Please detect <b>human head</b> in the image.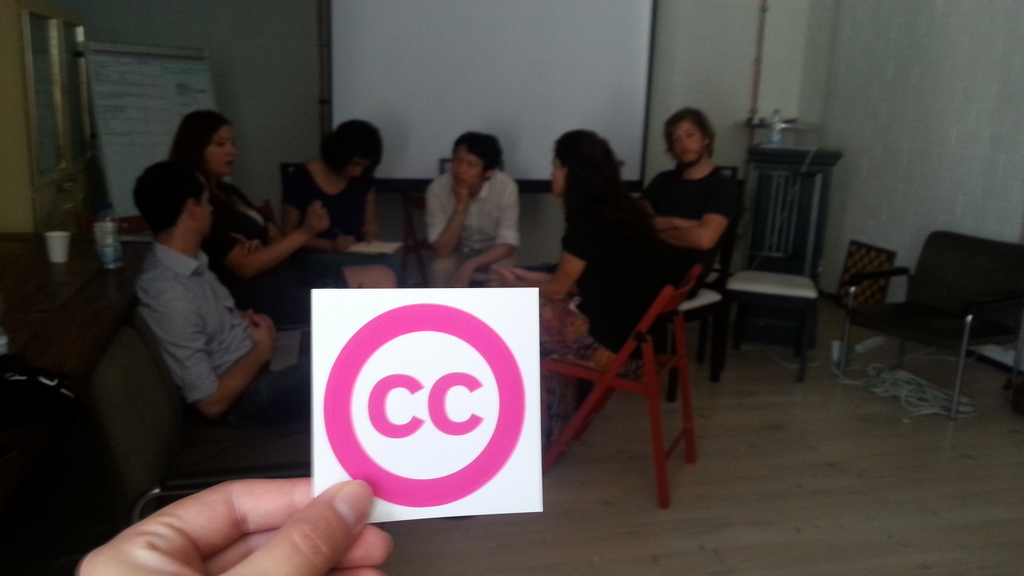
{"left": 662, "top": 110, "right": 720, "bottom": 167}.
